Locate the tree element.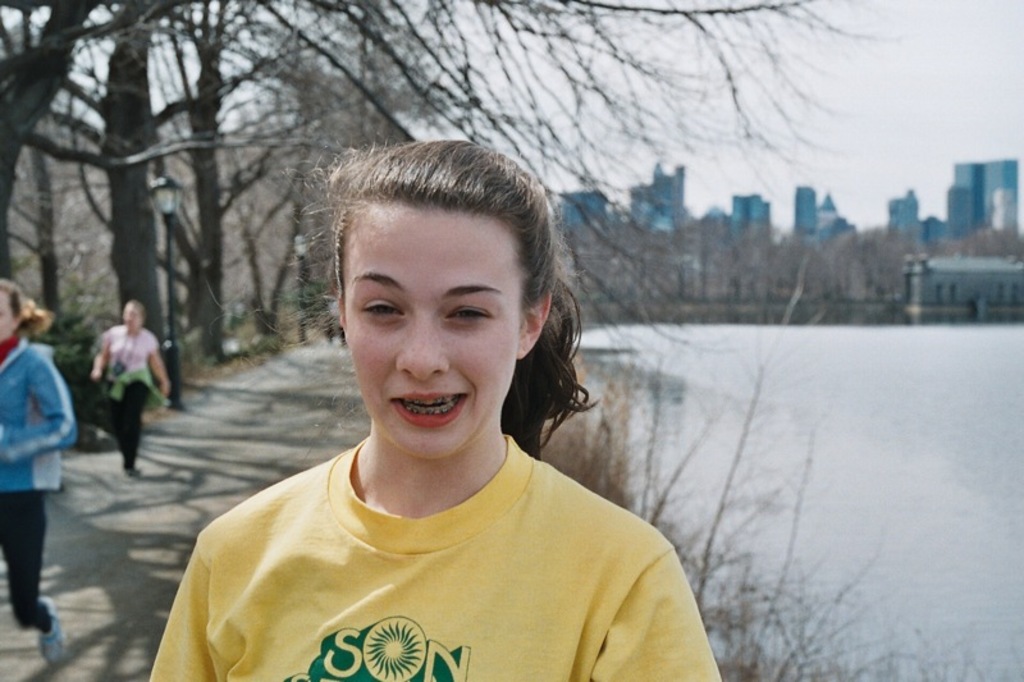
Element bbox: bbox=(84, 0, 250, 352).
